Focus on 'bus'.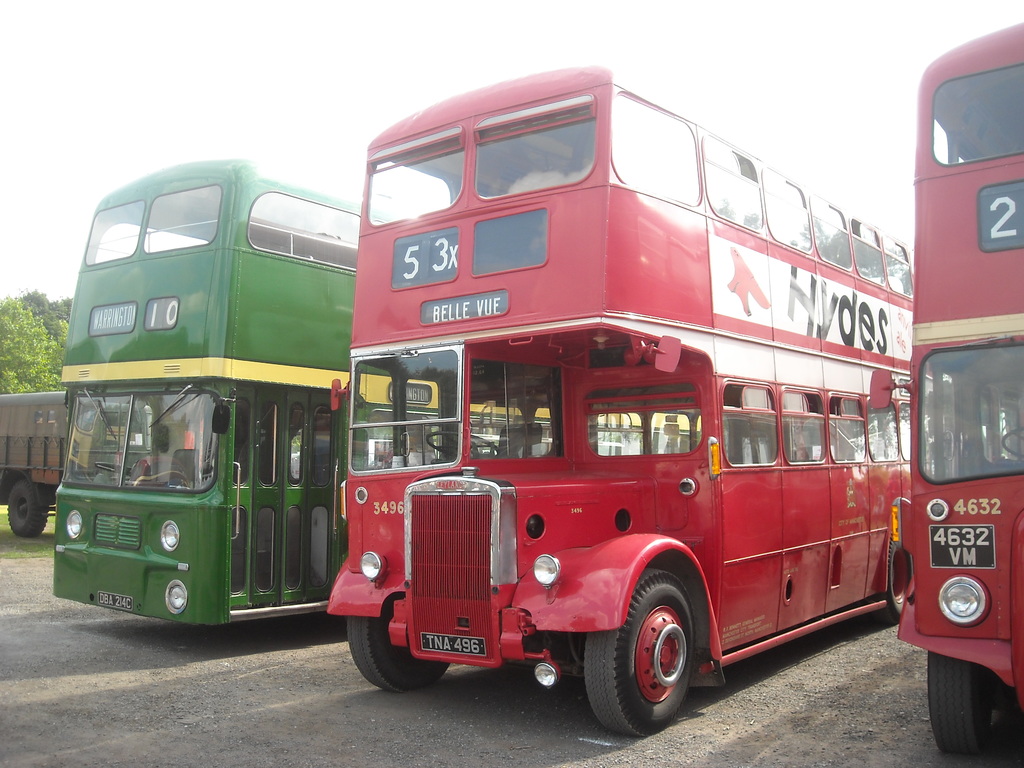
Focused at 324/58/964/733.
